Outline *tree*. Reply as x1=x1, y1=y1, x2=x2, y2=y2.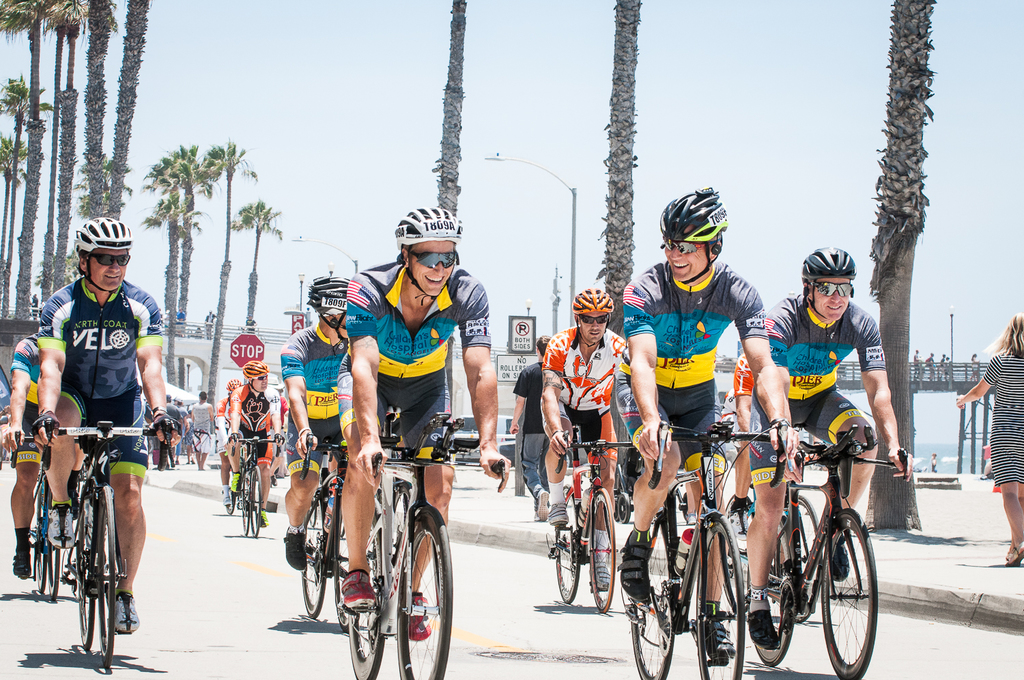
x1=197, y1=140, x2=258, y2=388.
